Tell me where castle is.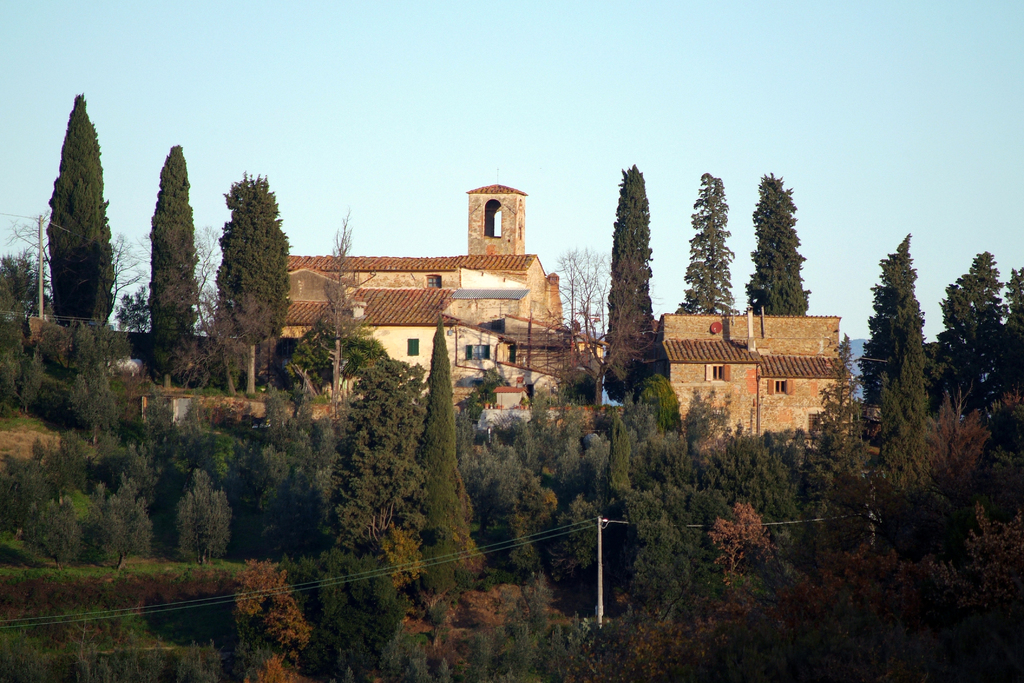
castle is at box=[652, 309, 865, 457].
